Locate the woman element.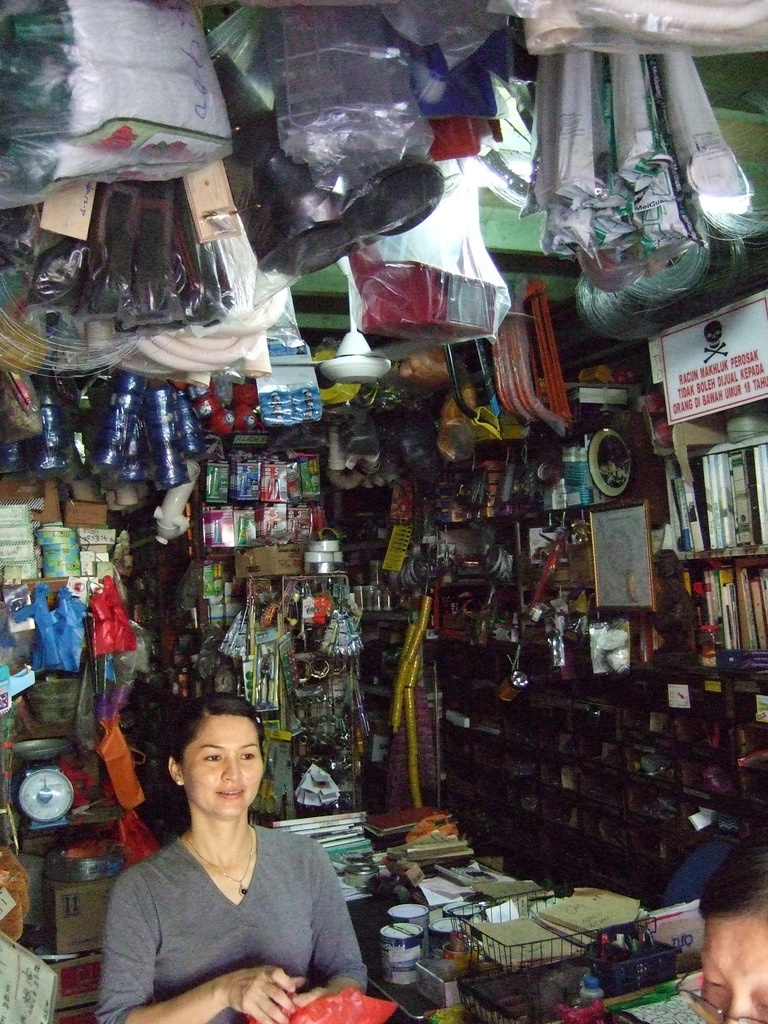
Element bbox: pyautogui.locateOnScreen(671, 801, 767, 1023).
